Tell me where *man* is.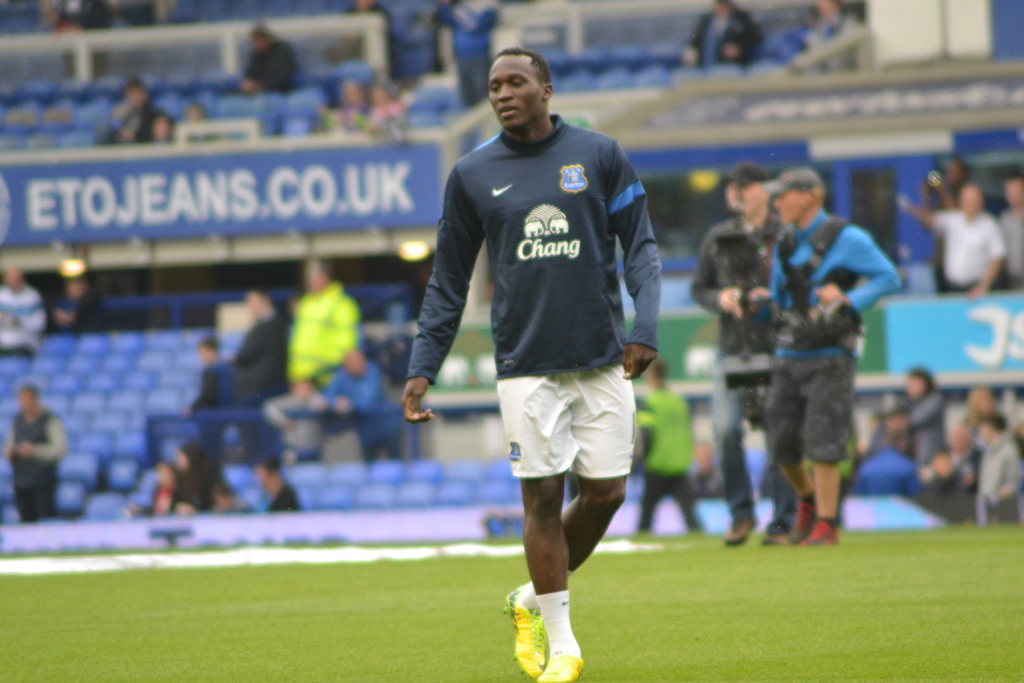
*man* is at locate(239, 26, 304, 94).
